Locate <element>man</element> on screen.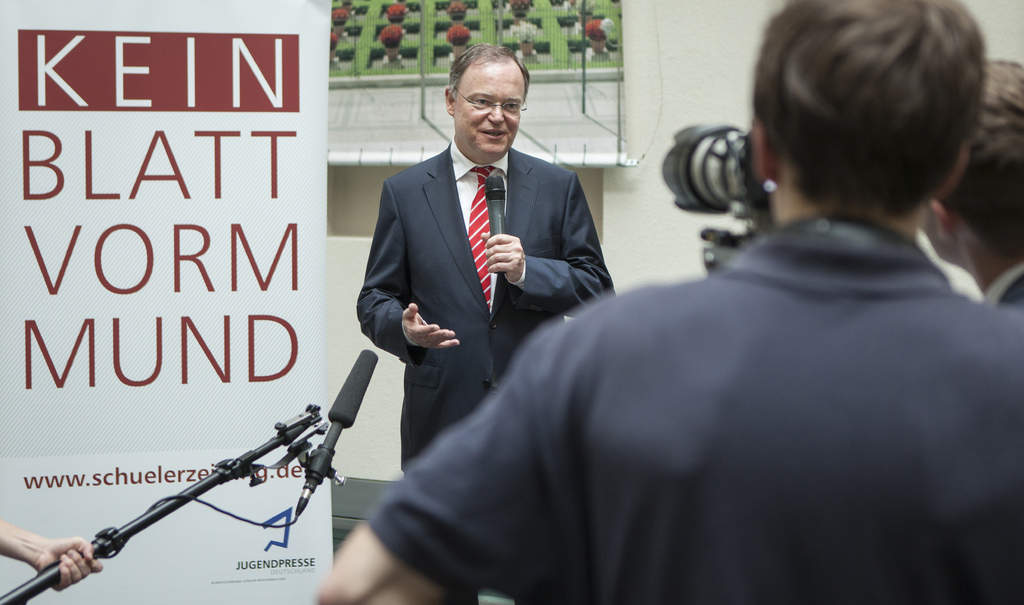
On screen at region(309, 0, 1023, 604).
